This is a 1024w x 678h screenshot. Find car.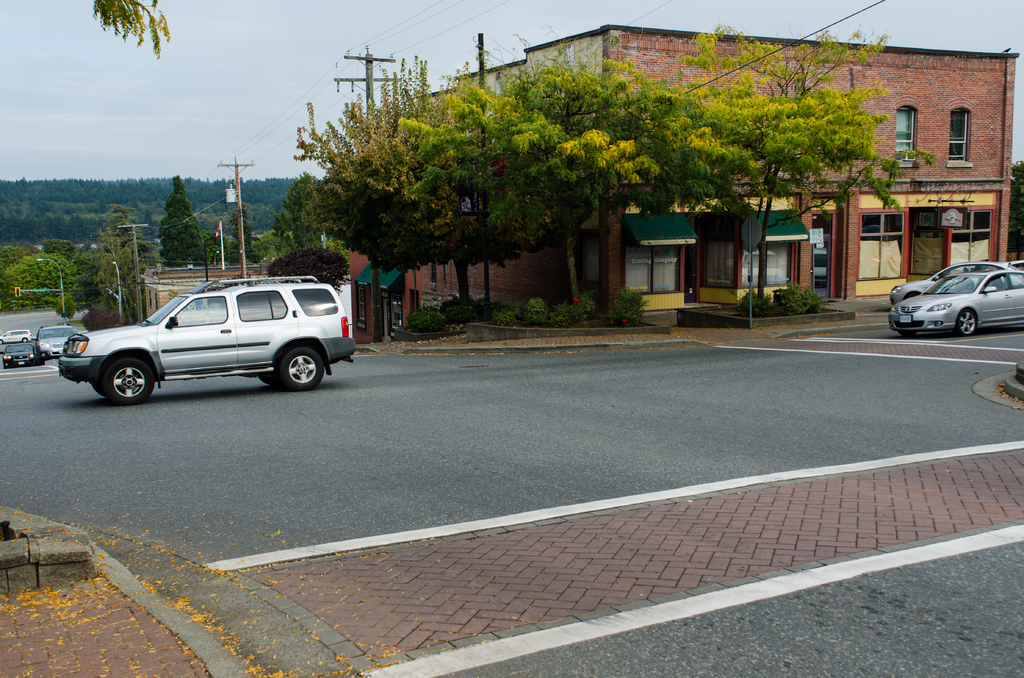
Bounding box: BBox(890, 259, 1008, 302).
